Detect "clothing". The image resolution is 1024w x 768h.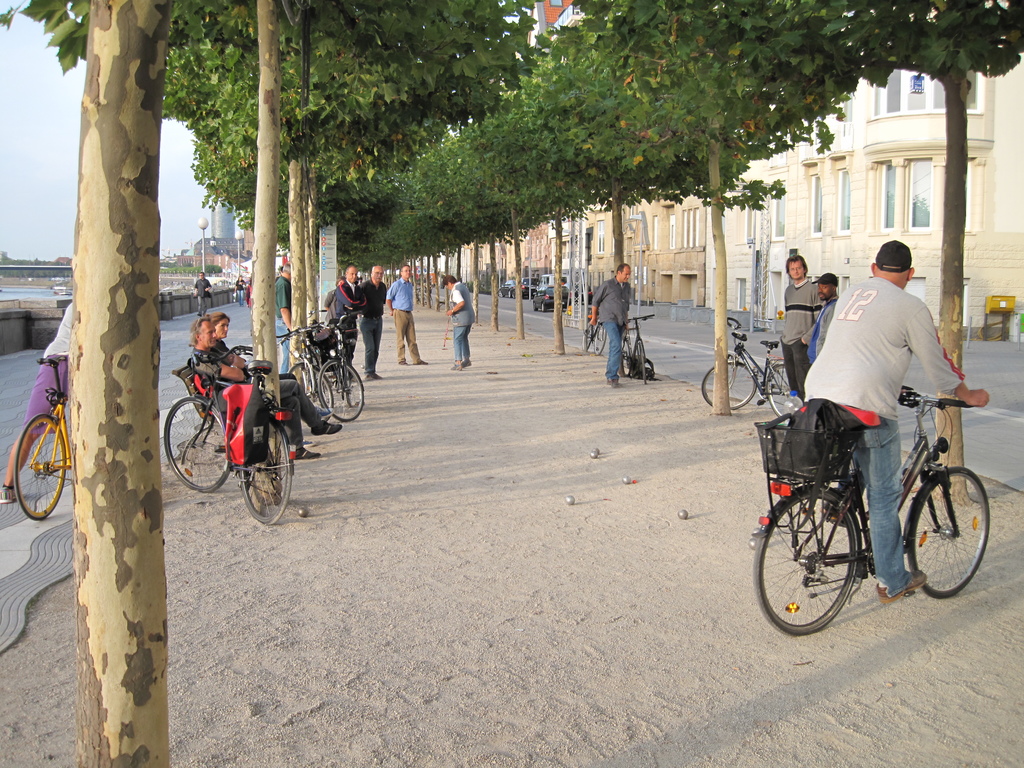
[x1=340, y1=282, x2=364, y2=371].
